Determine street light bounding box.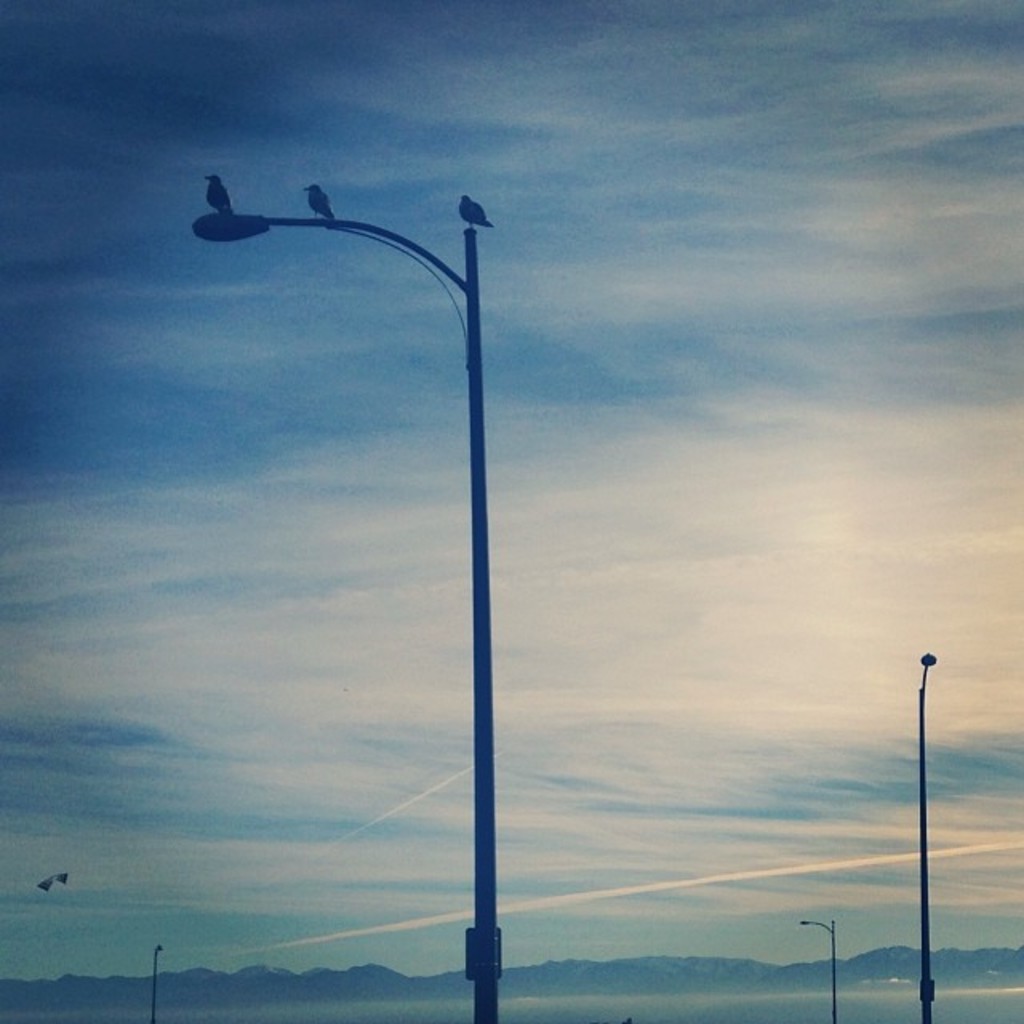
Determined: (left=795, top=918, right=840, bottom=1022).
